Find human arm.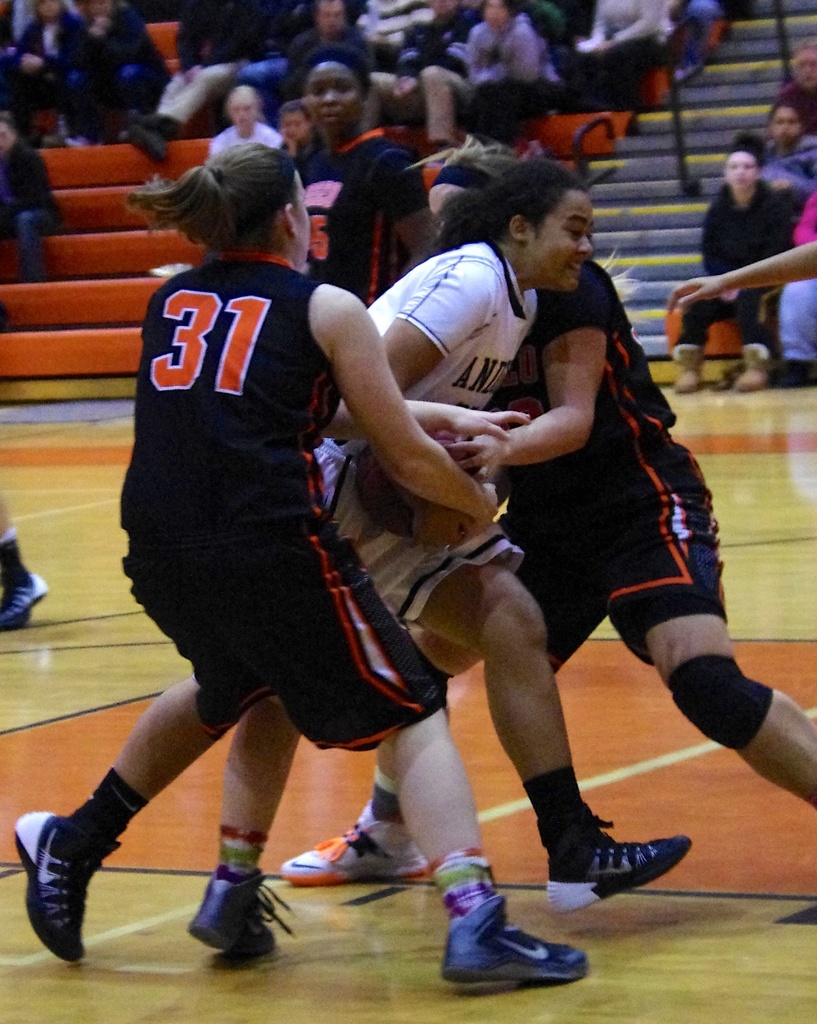
[left=659, top=234, right=816, bottom=305].
